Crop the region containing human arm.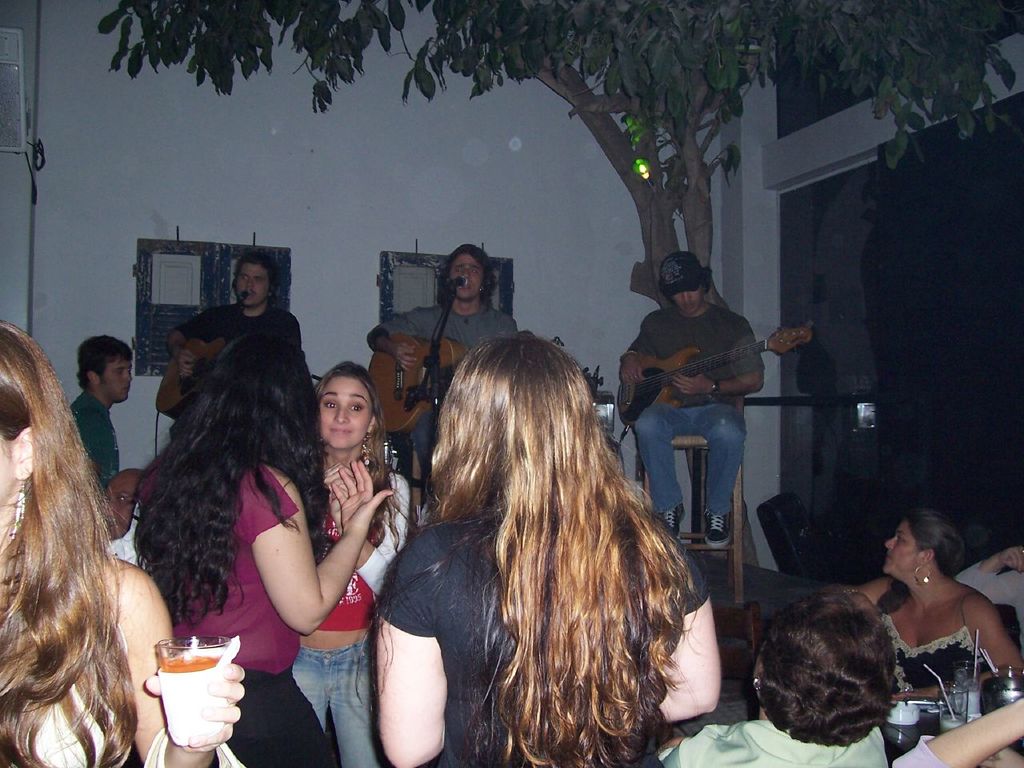
Crop region: (894,703,1023,766).
